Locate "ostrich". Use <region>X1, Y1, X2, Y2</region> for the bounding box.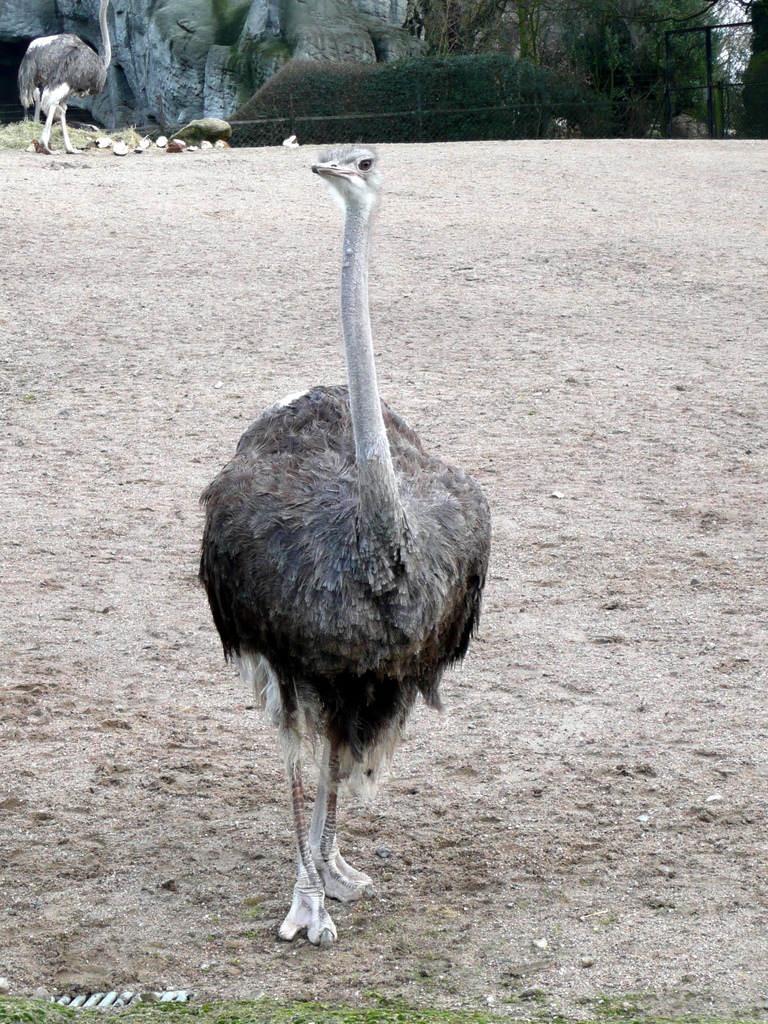
<region>200, 140, 499, 947</region>.
